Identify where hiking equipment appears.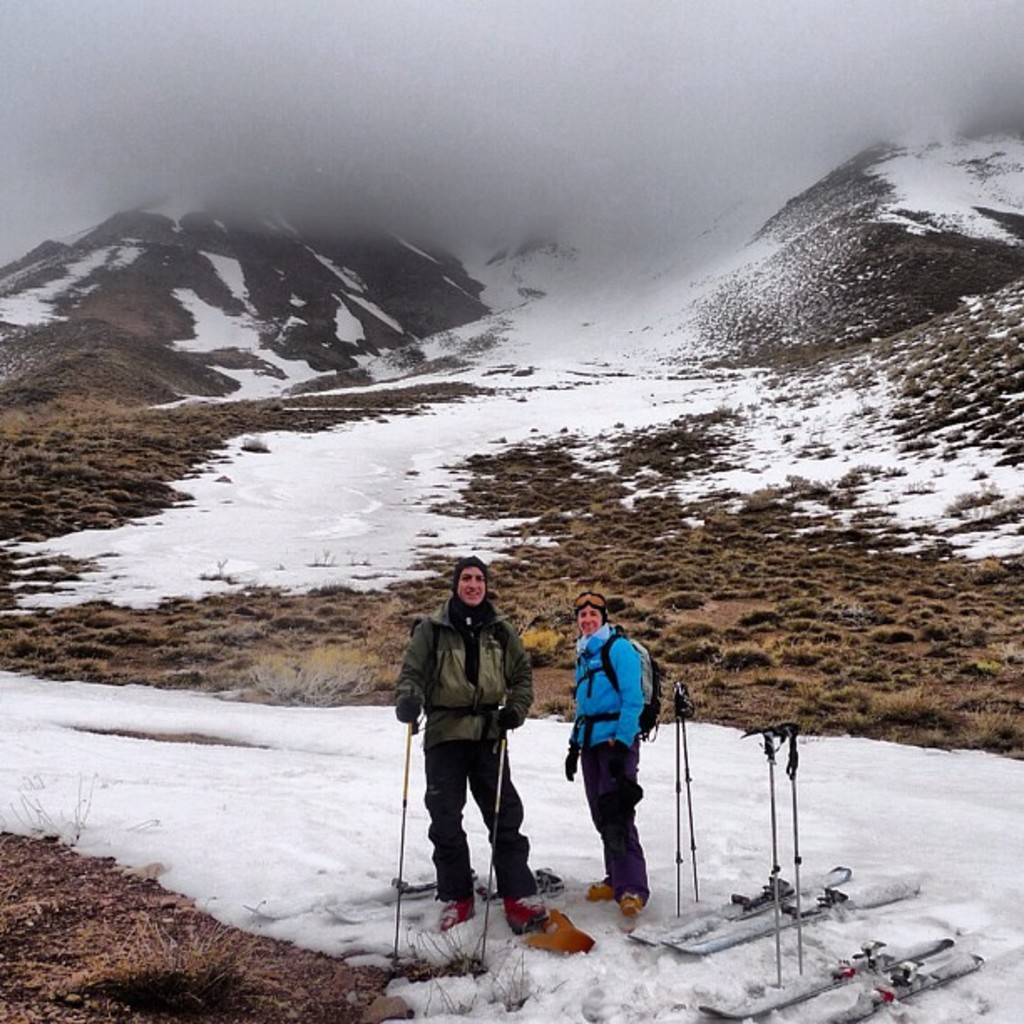
Appears at region(571, 624, 676, 746).
